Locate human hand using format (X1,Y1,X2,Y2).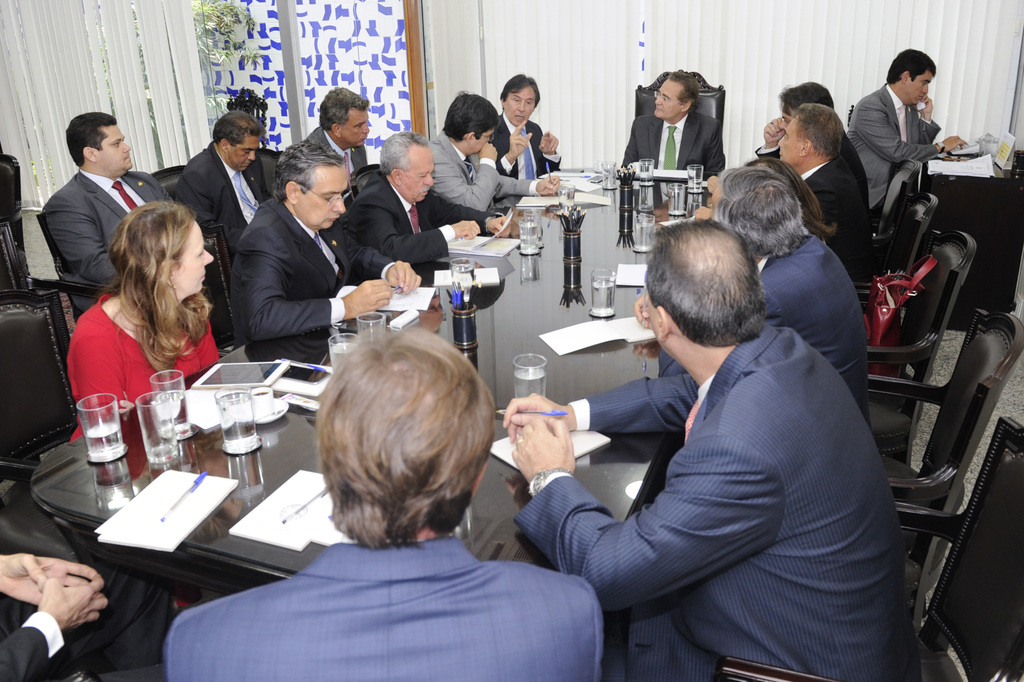
(4,549,98,606).
